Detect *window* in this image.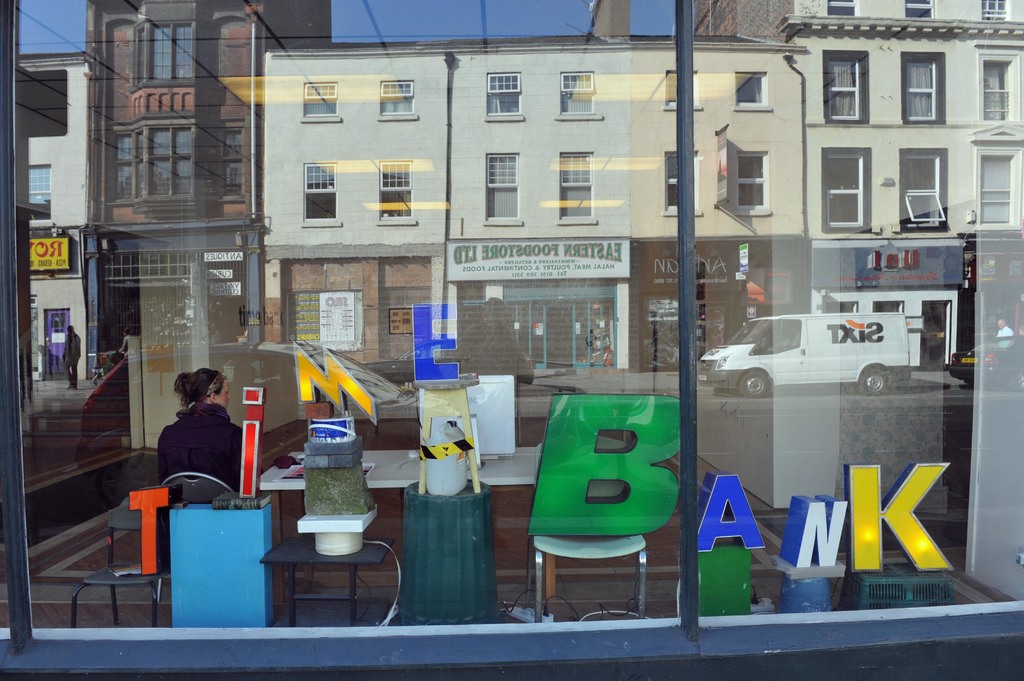
Detection: box=[557, 72, 594, 115].
